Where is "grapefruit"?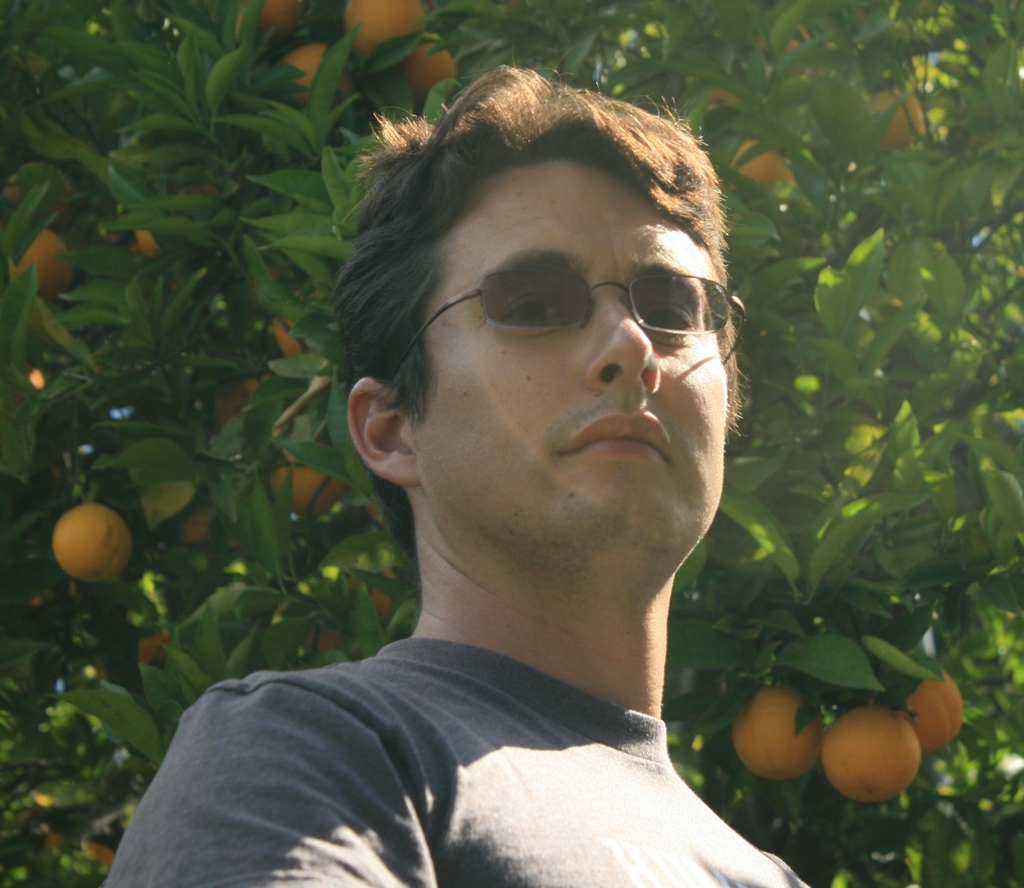
[x1=734, y1=685, x2=824, y2=778].
